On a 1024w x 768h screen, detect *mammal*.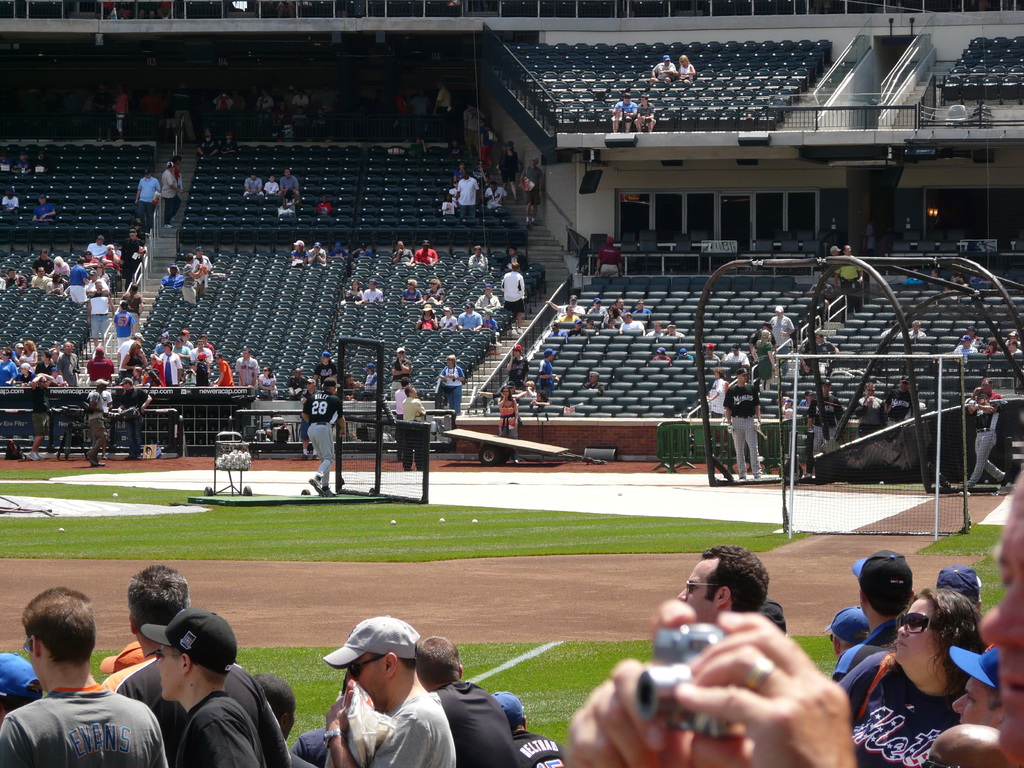
[300,378,345,499].
